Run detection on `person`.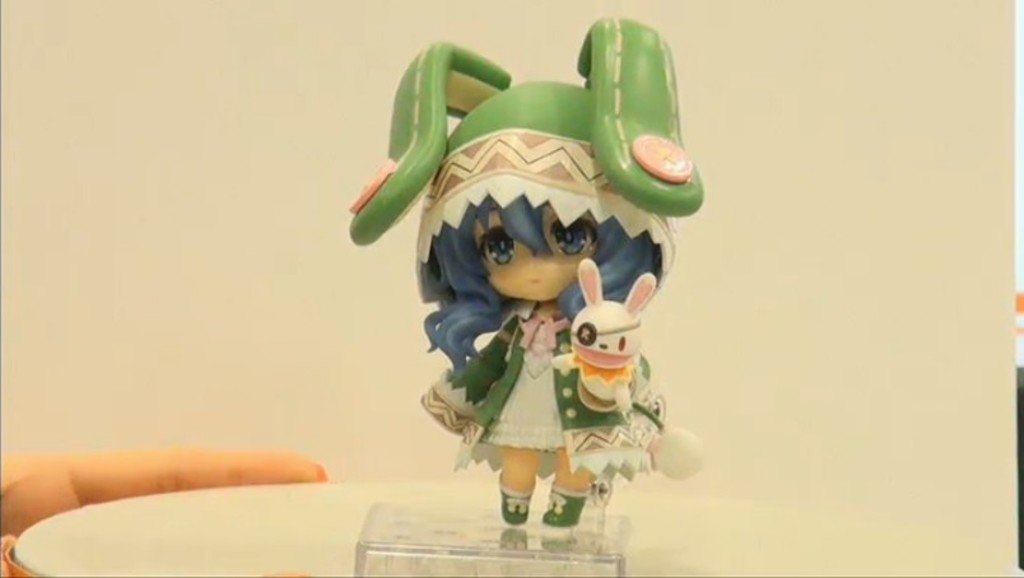
Result: <region>345, 14, 725, 558</region>.
